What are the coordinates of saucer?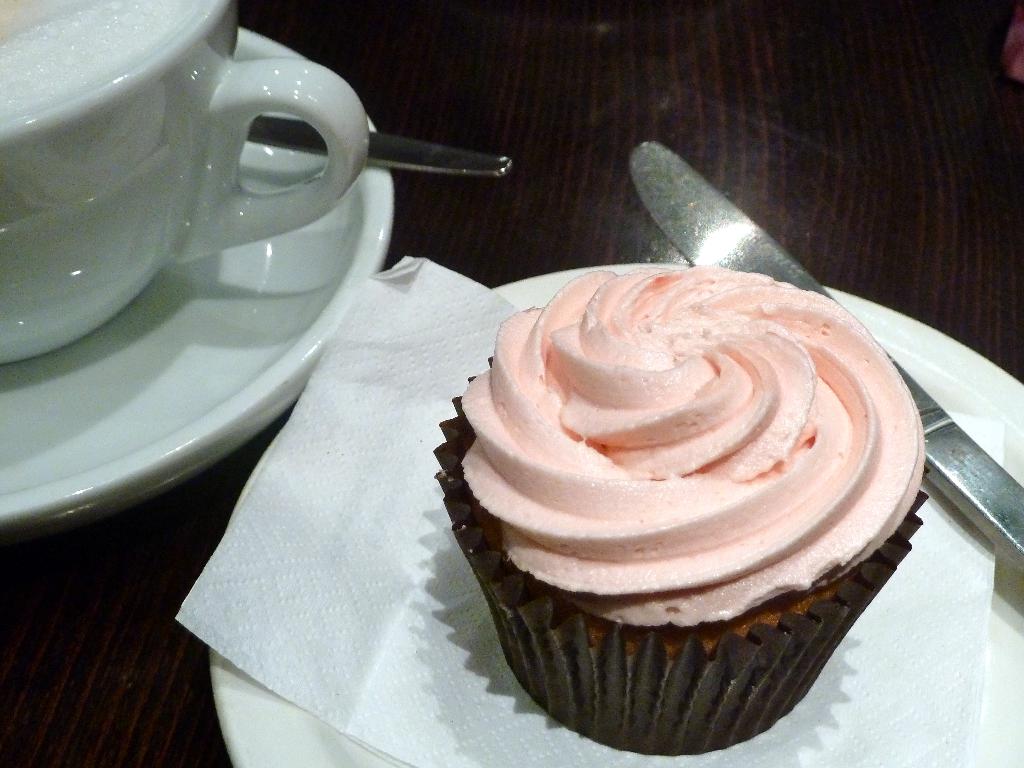
box(1, 23, 398, 525).
